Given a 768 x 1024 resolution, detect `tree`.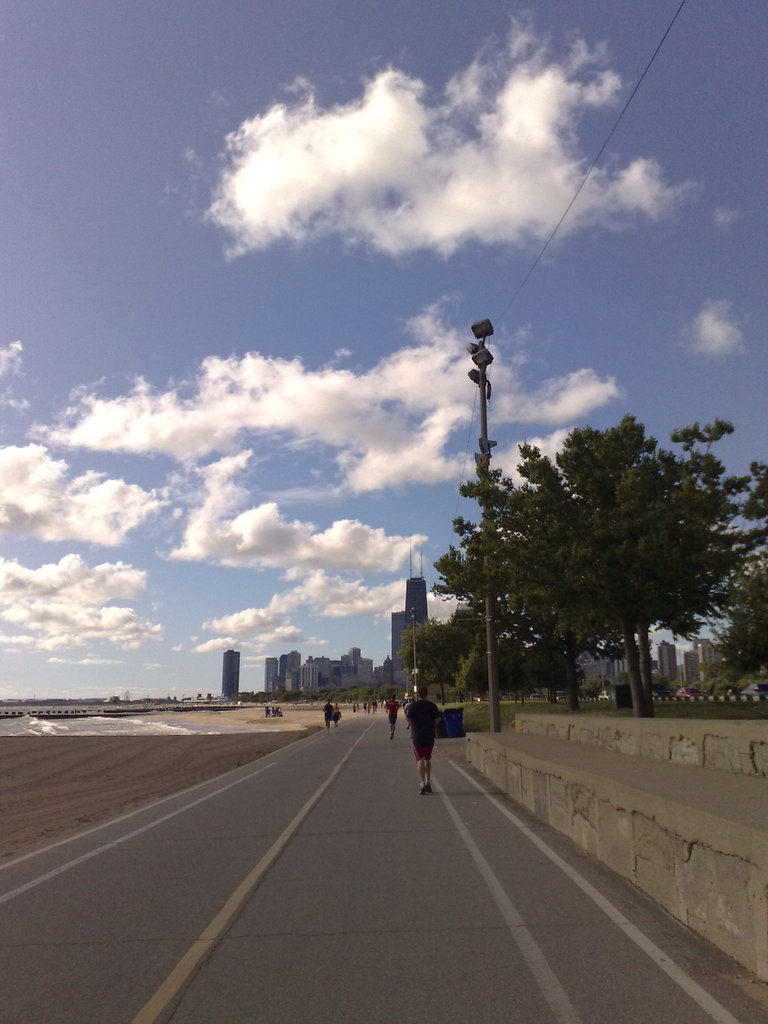
Rect(551, 412, 739, 723).
